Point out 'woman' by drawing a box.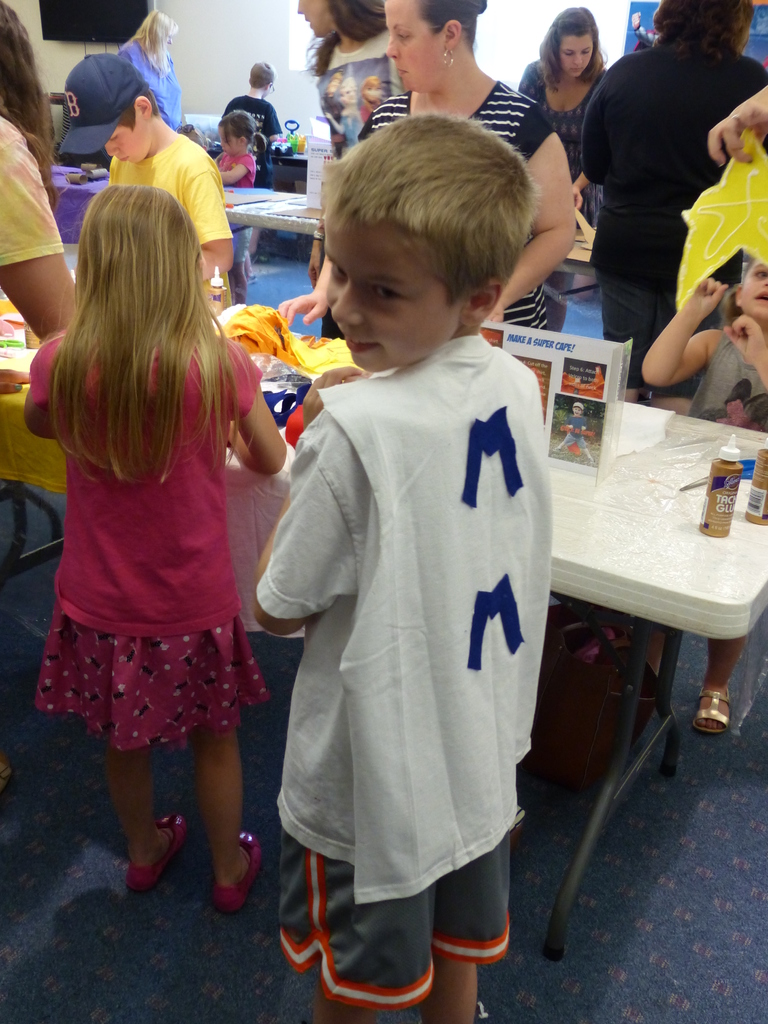
l=560, t=0, r=767, b=431.
